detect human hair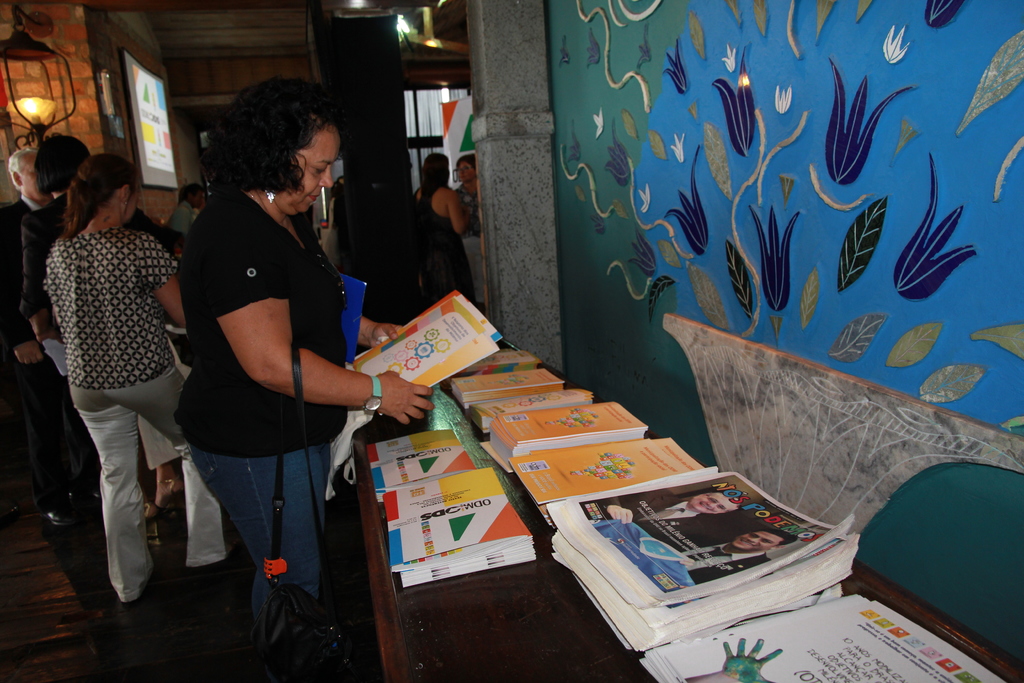
(6,149,32,194)
